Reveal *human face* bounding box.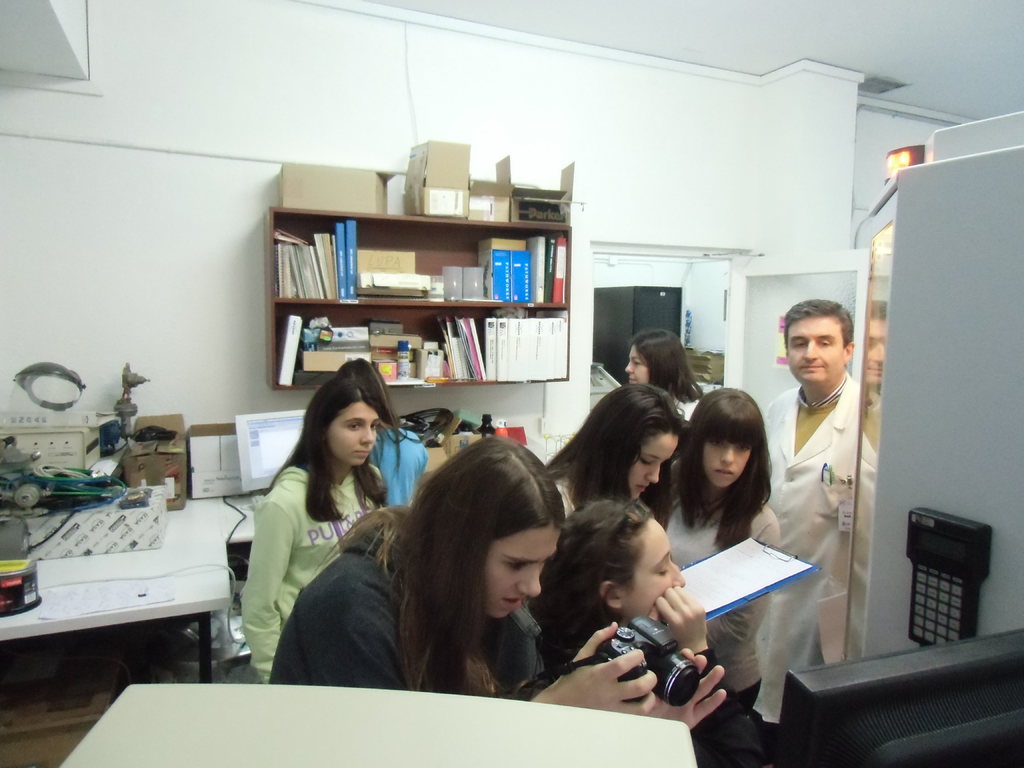
Revealed: (x1=323, y1=399, x2=383, y2=462).
